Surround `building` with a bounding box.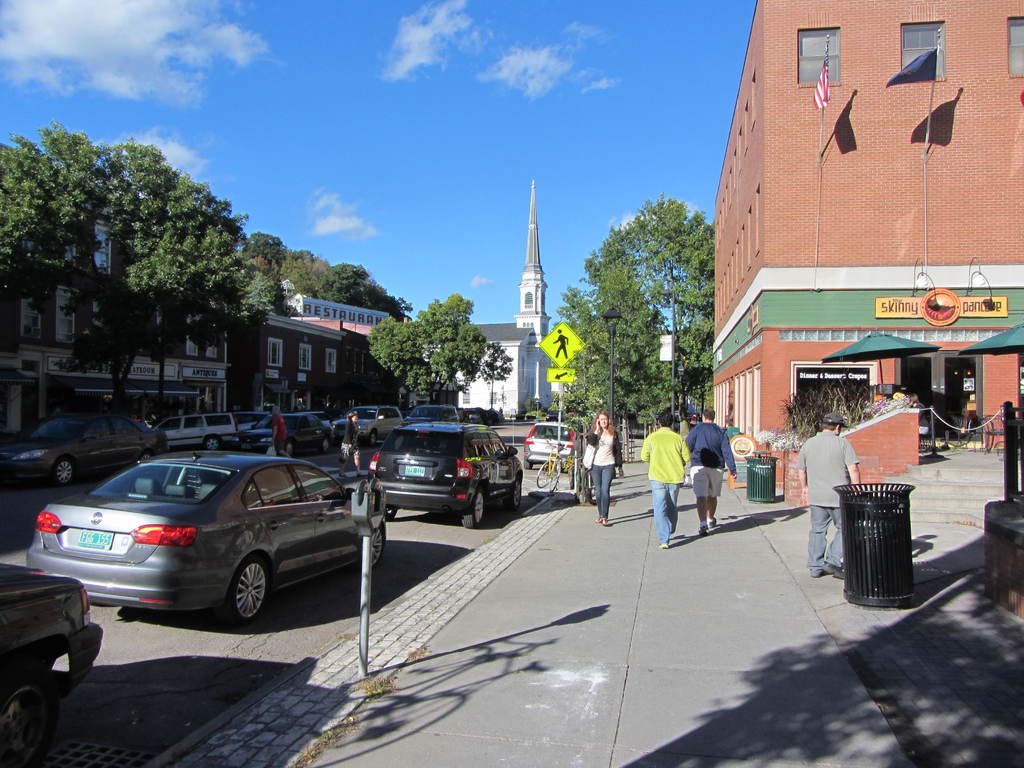
box(710, 0, 1023, 505).
